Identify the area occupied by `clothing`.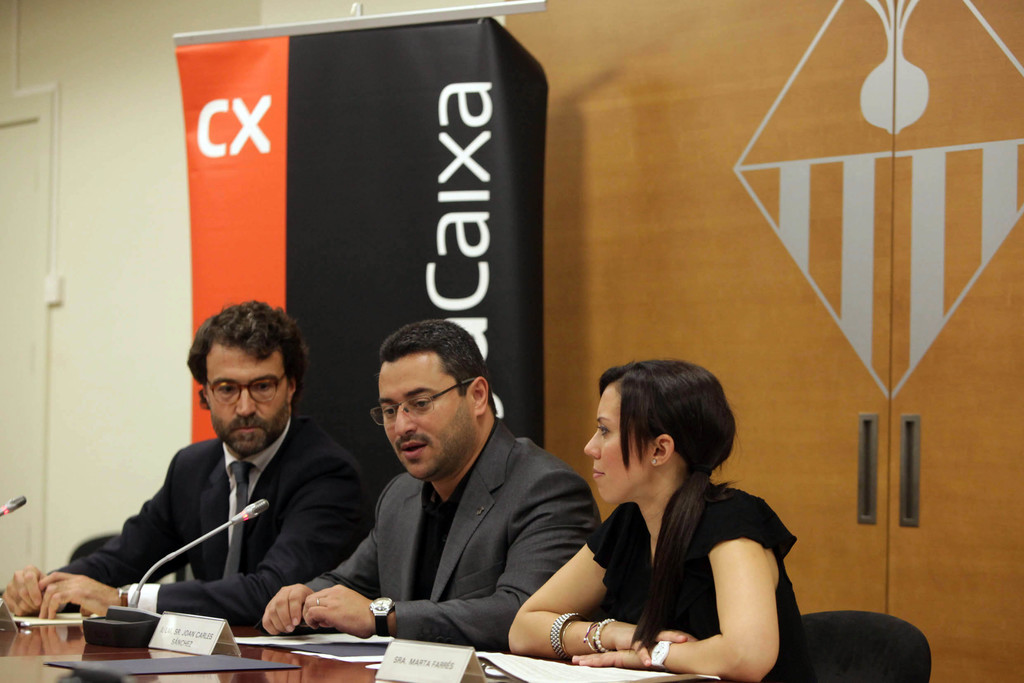
Area: x1=32, y1=414, x2=368, y2=632.
